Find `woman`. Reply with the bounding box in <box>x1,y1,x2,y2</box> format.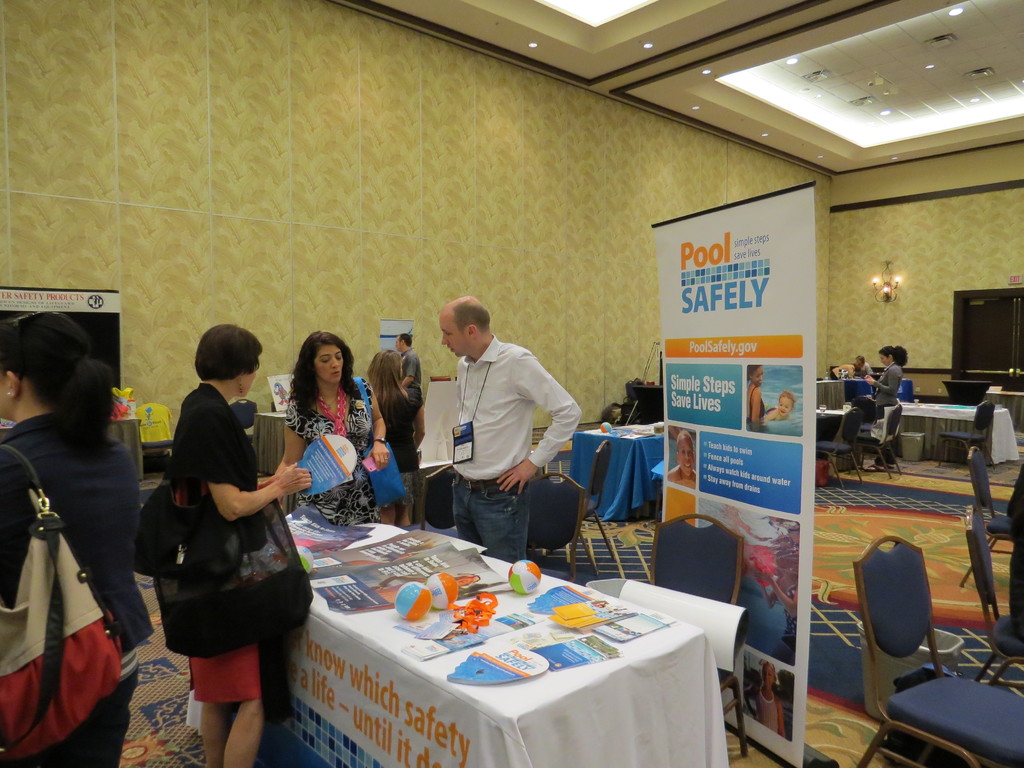
<box>165,314,314,767</box>.
